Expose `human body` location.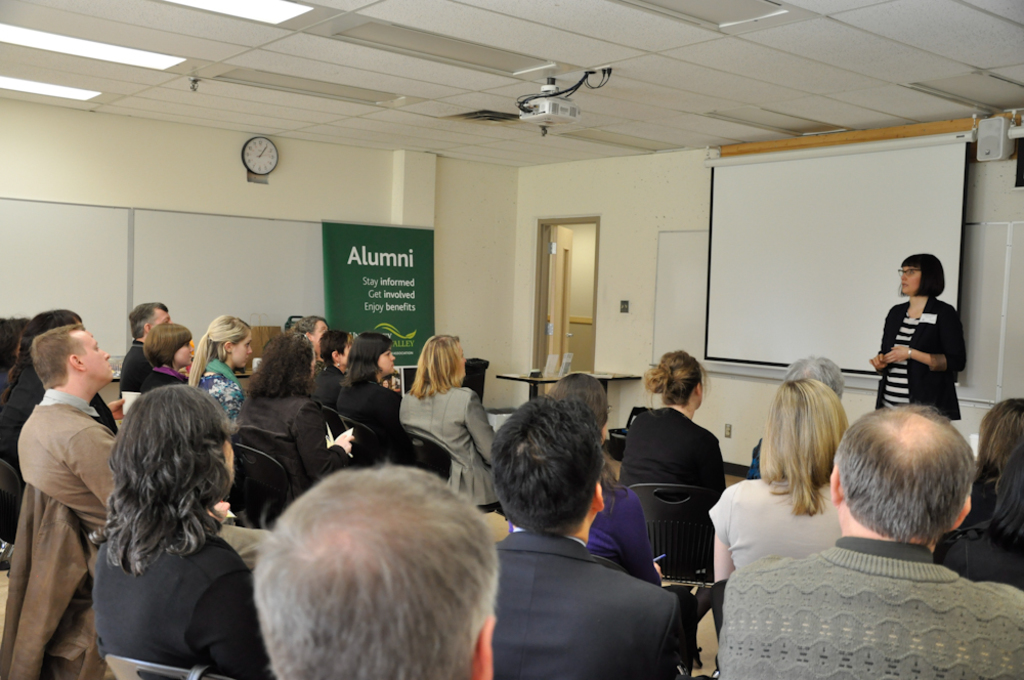
Exposed at [left=484, top=528, right=687, bottom=679].
